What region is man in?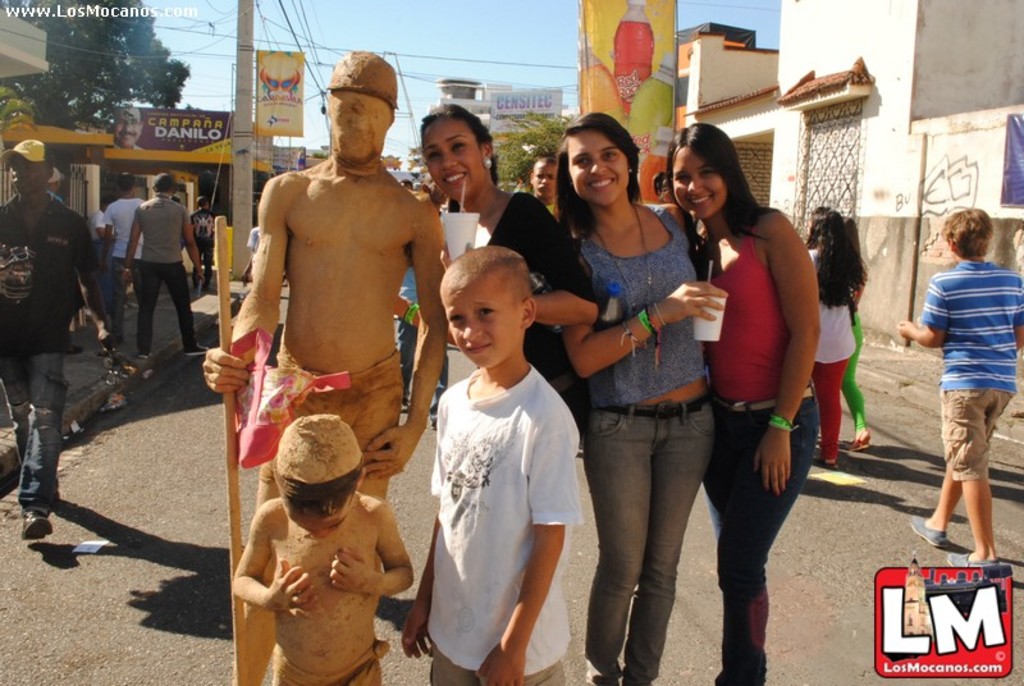
bbox(0, 136, 114, 540).
